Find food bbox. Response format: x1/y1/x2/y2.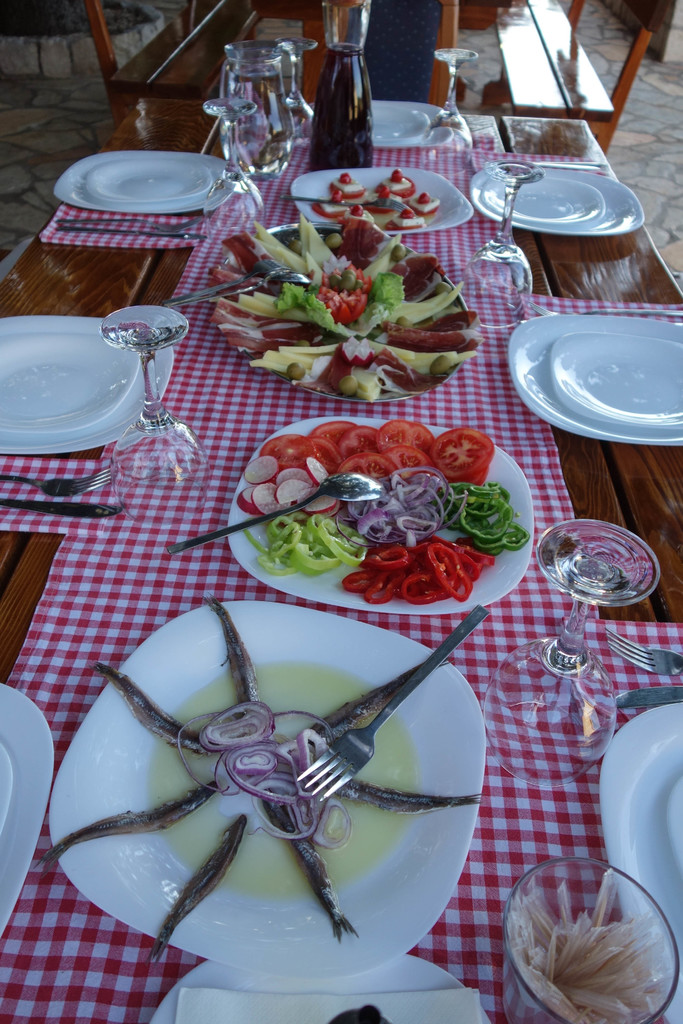
257/484/278/516.
